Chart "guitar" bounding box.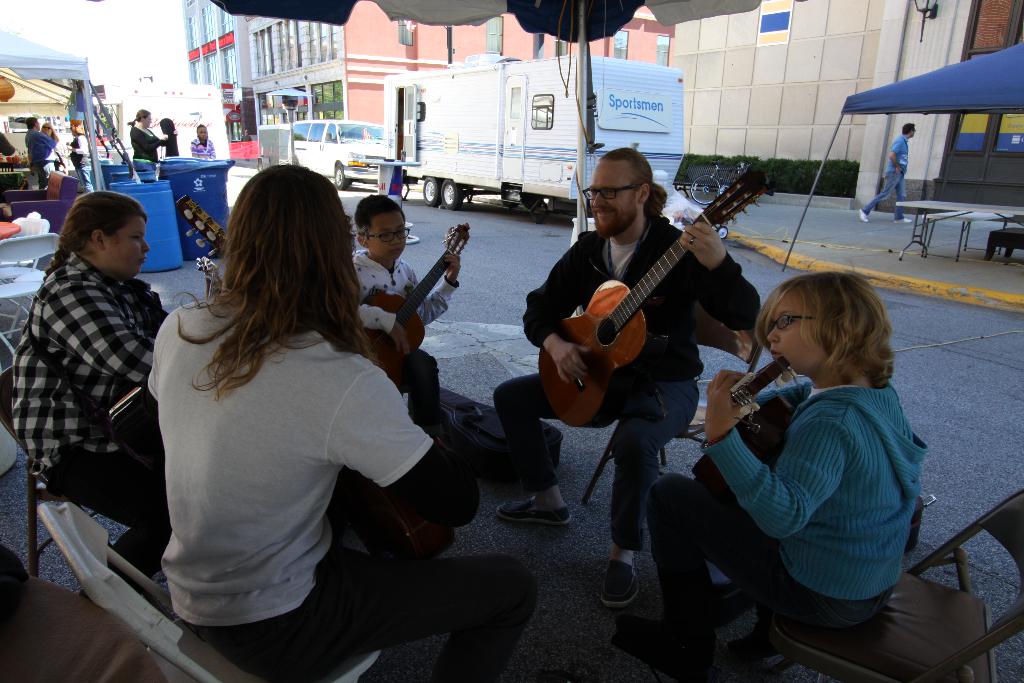
Charted: rect(529, 162, 774, 424).
